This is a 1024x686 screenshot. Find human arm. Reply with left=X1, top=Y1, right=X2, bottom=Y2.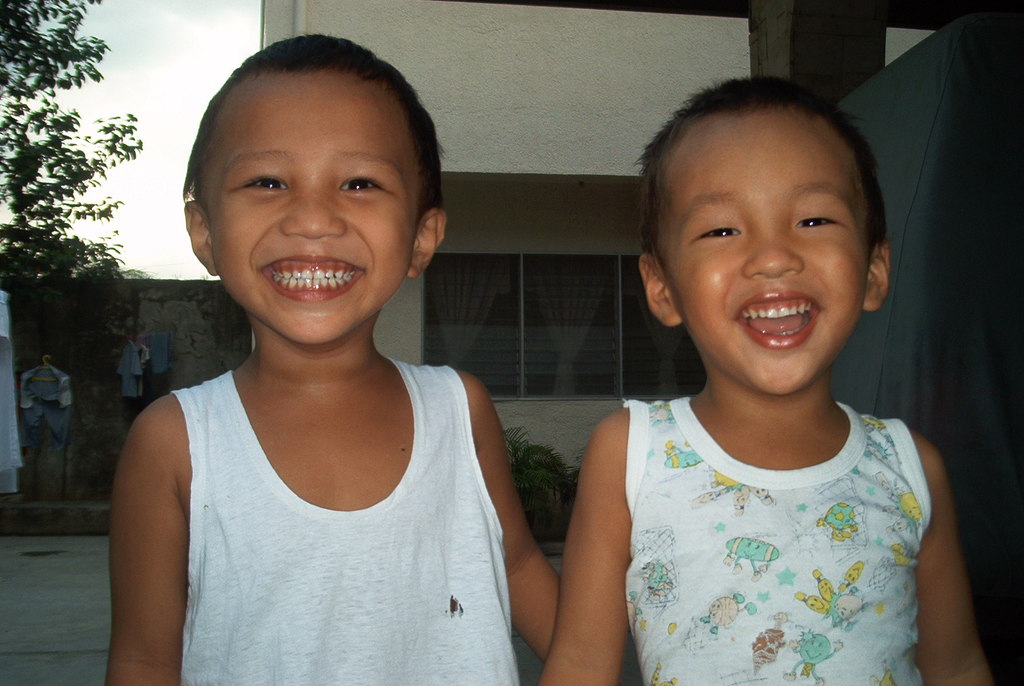
left=539, top=407, right=637, bottom=685.
